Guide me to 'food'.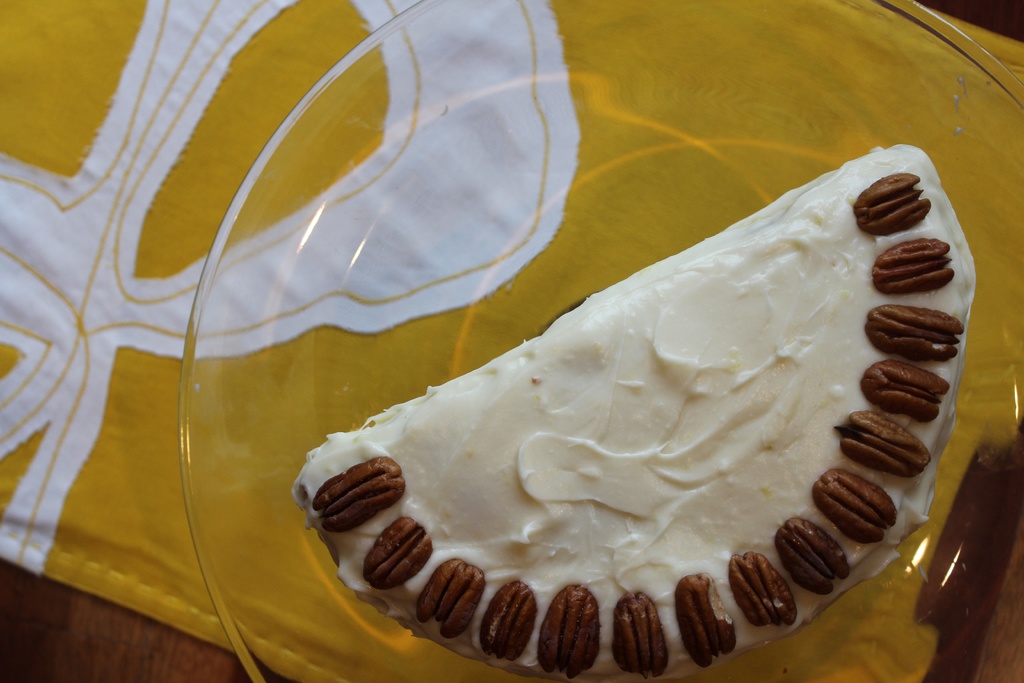
Guidance: 726:552:797:627.
